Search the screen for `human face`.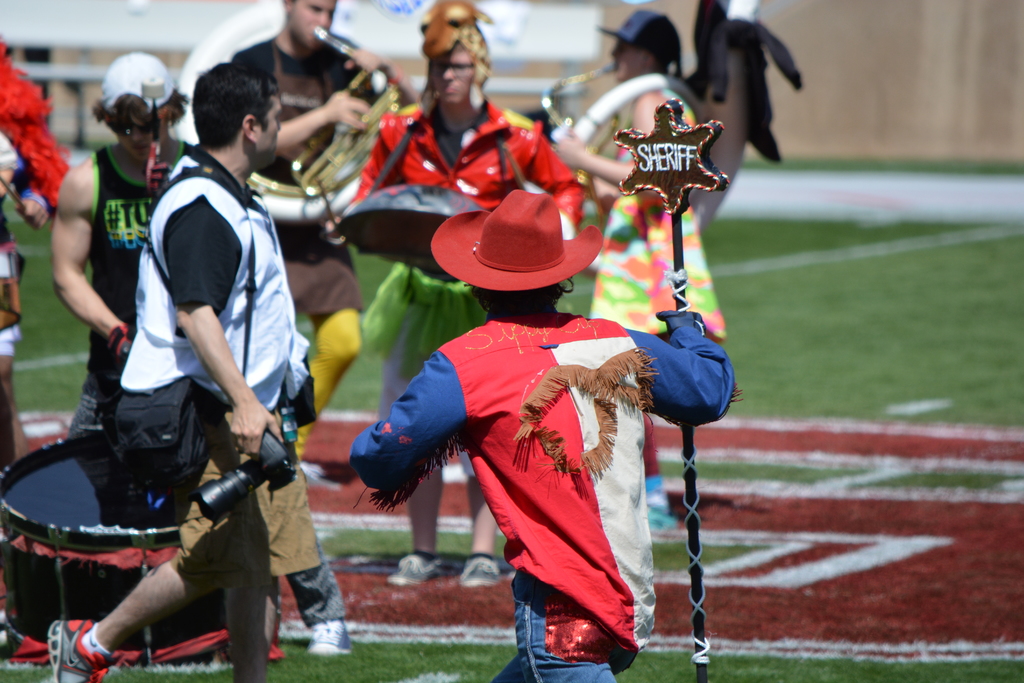
Found at BBox(296, 1, 333, 47).
